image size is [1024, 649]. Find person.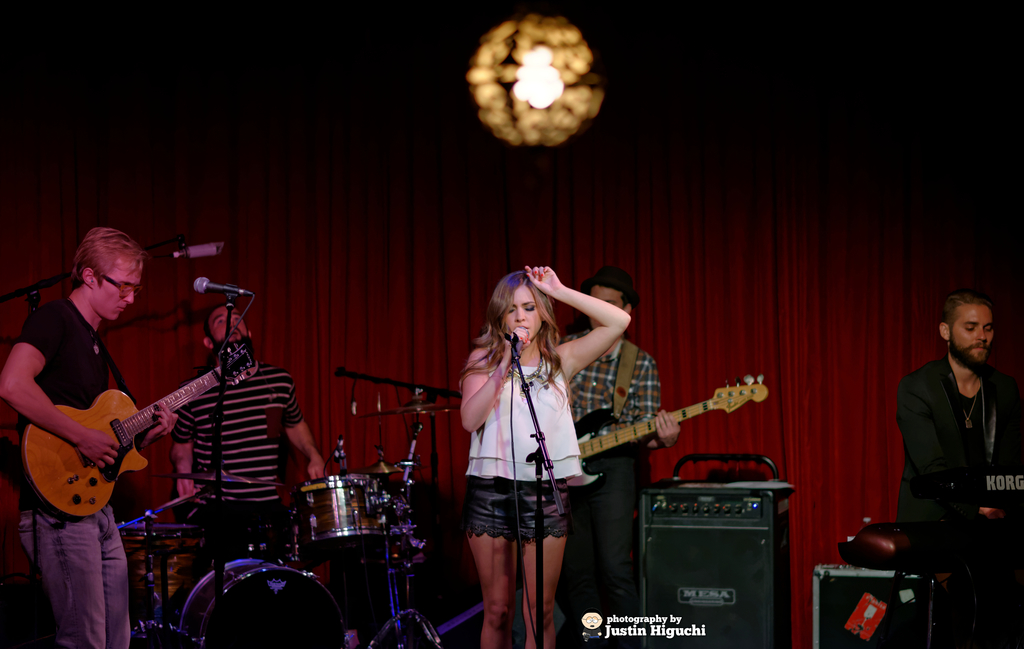
l=460, t=258, r=626, b=646.
